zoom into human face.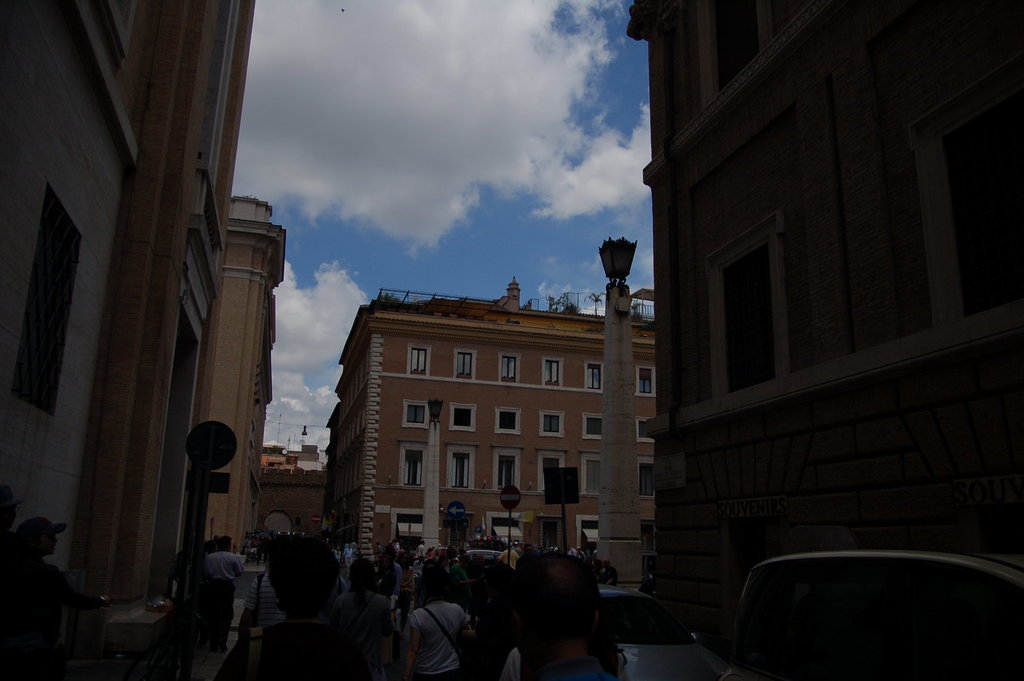
Zoom target: BBox(36, 532, 60, 559).
